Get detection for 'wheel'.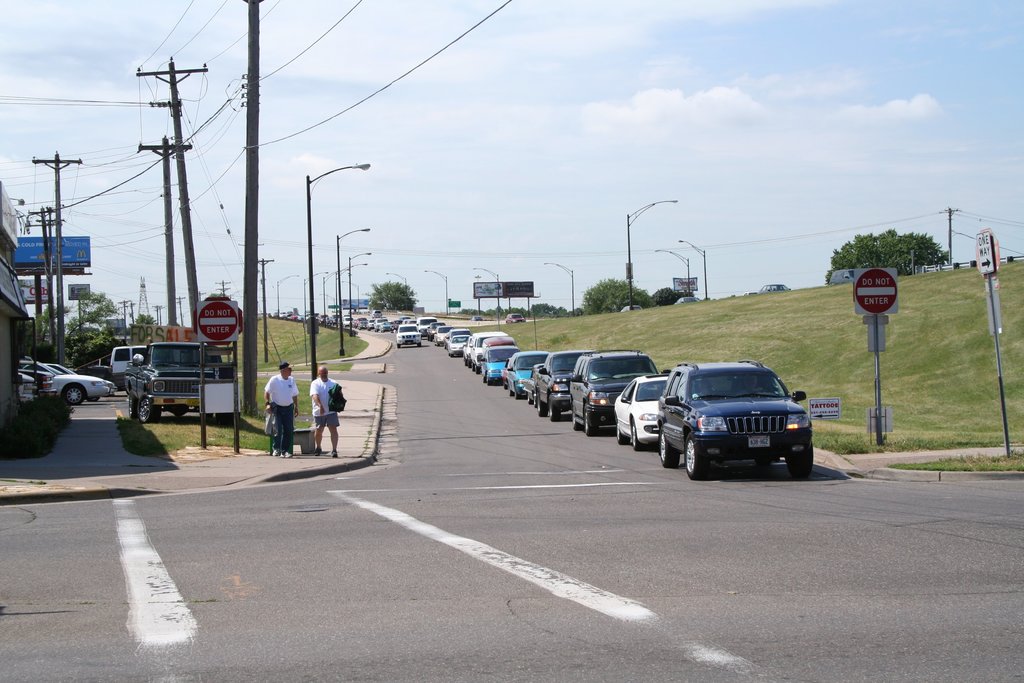
Detection: 527, 395, 536, 406.
